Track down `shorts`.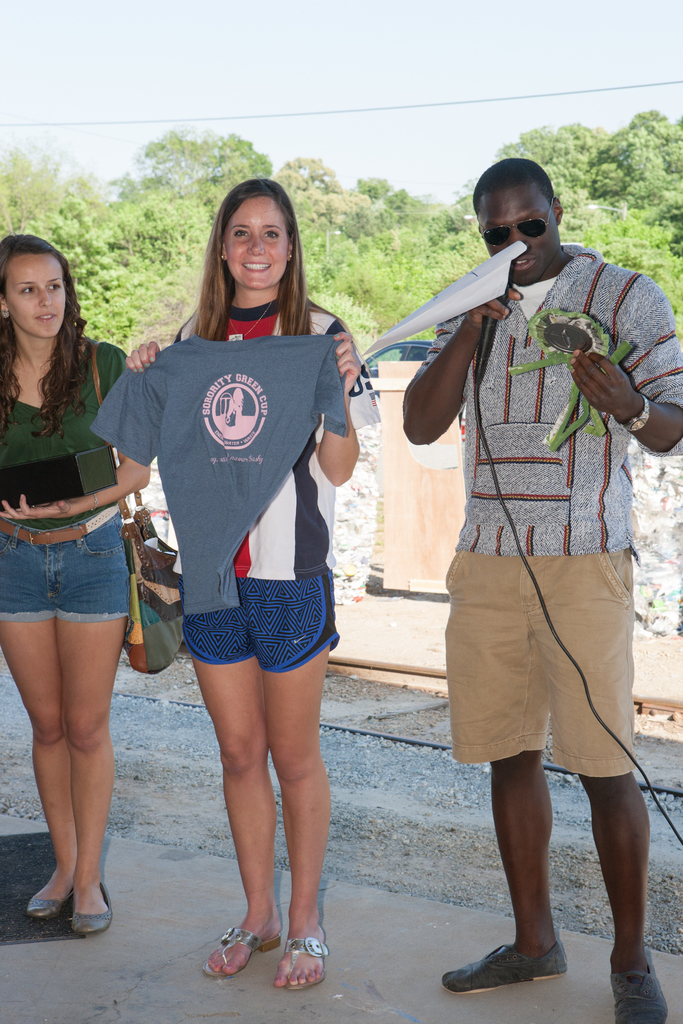
Tracked to bbox=(183, 570, 340, 676).
